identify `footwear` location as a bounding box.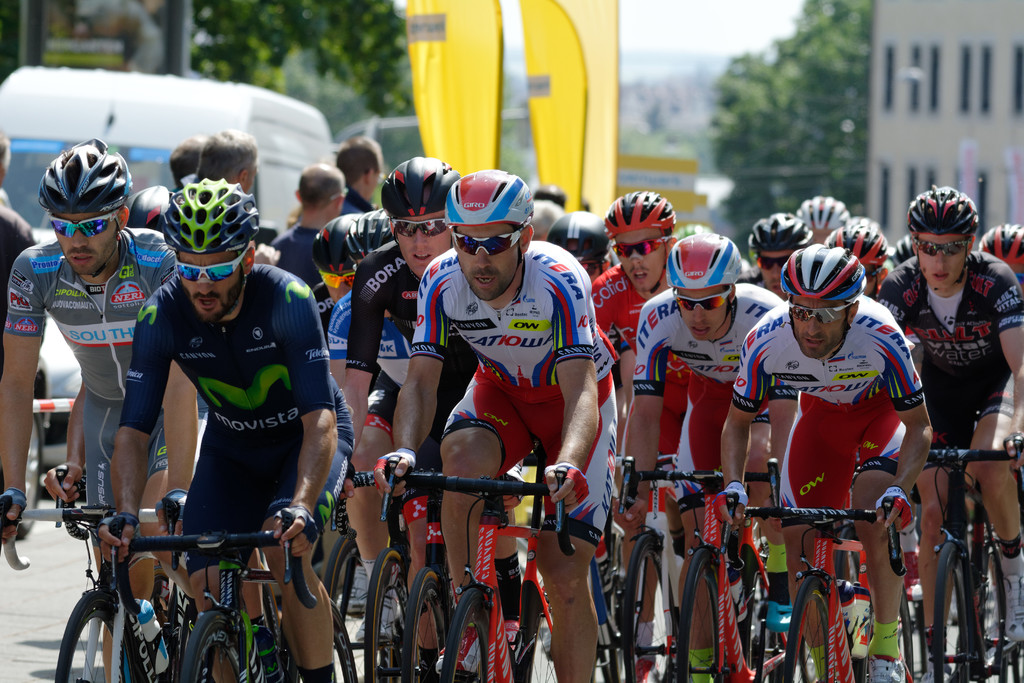
rect(436, 624, 492, 682).
